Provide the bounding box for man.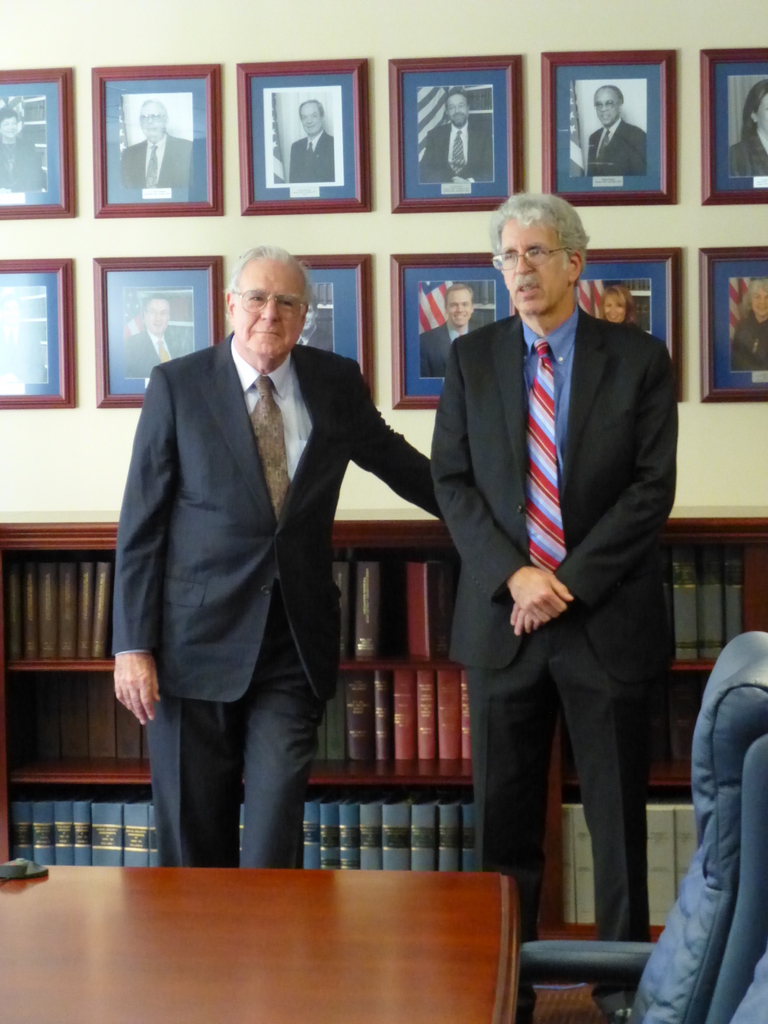
x1=730 y1=271 x2=767 y2=369.
